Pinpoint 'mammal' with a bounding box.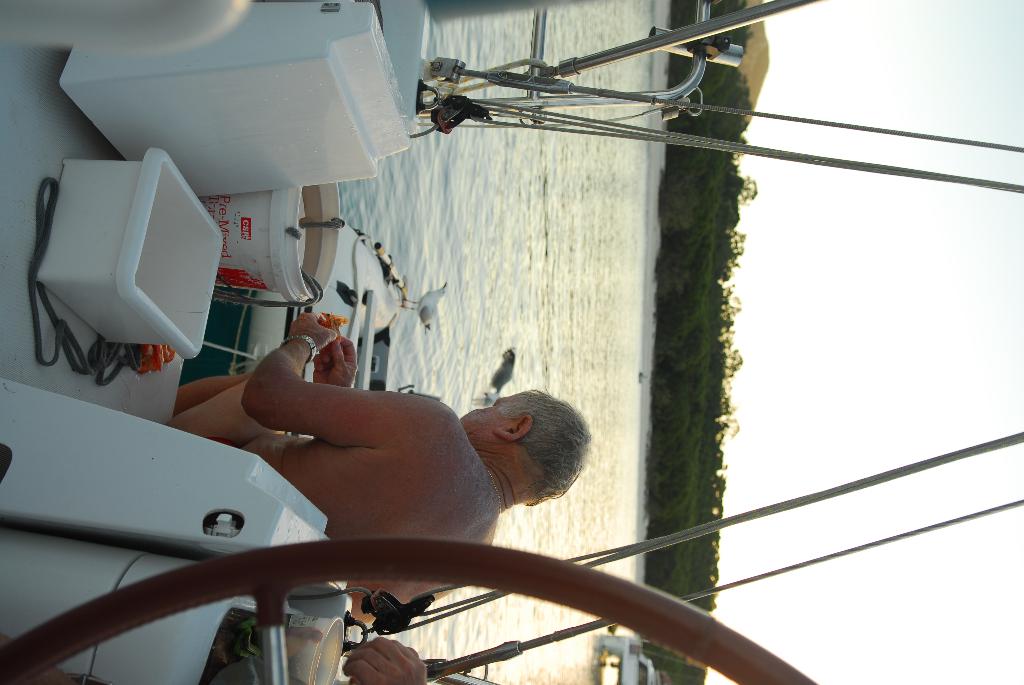
[left=346, top=636, right=429, bottom=683].
